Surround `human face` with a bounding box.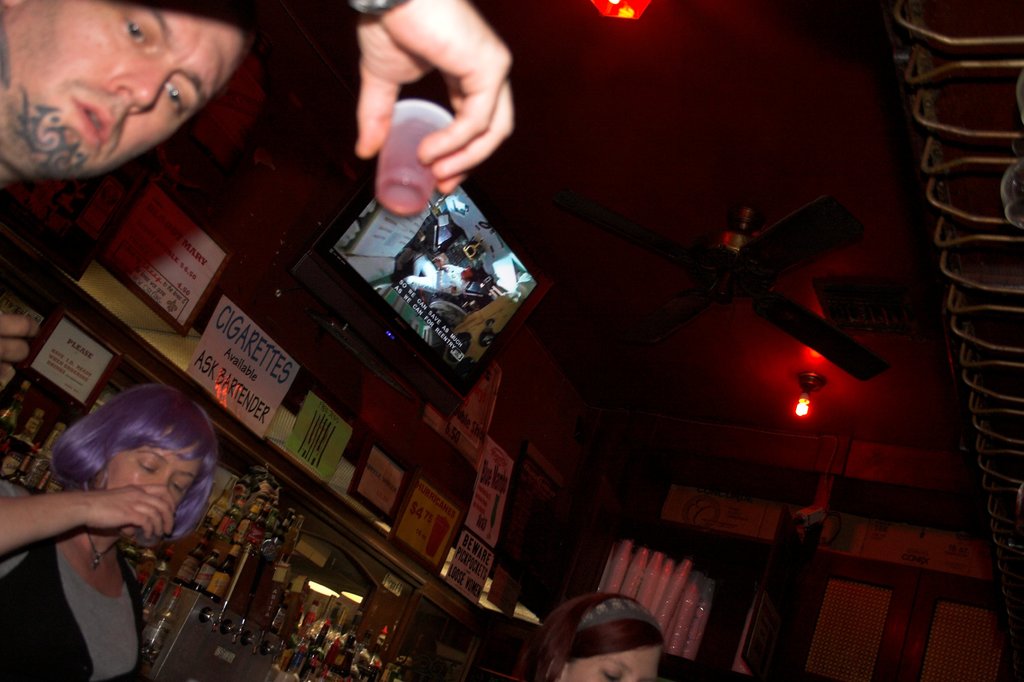
region(103, 430, 211, 522).
